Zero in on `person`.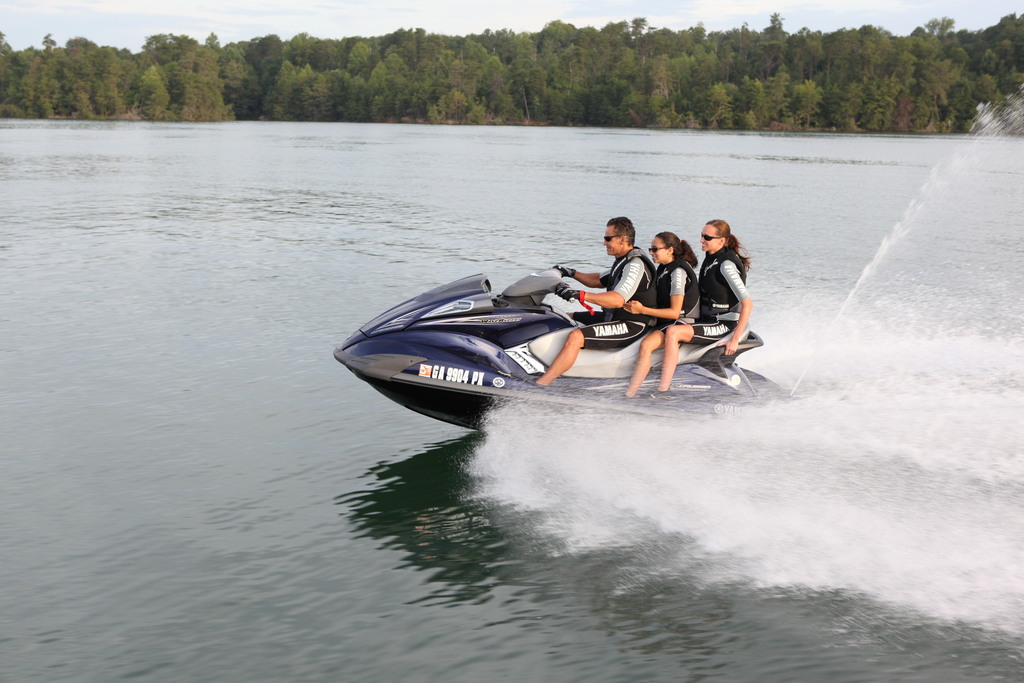
Zeroed in: (x1=612, y1=223, x2=701, y2=408).
